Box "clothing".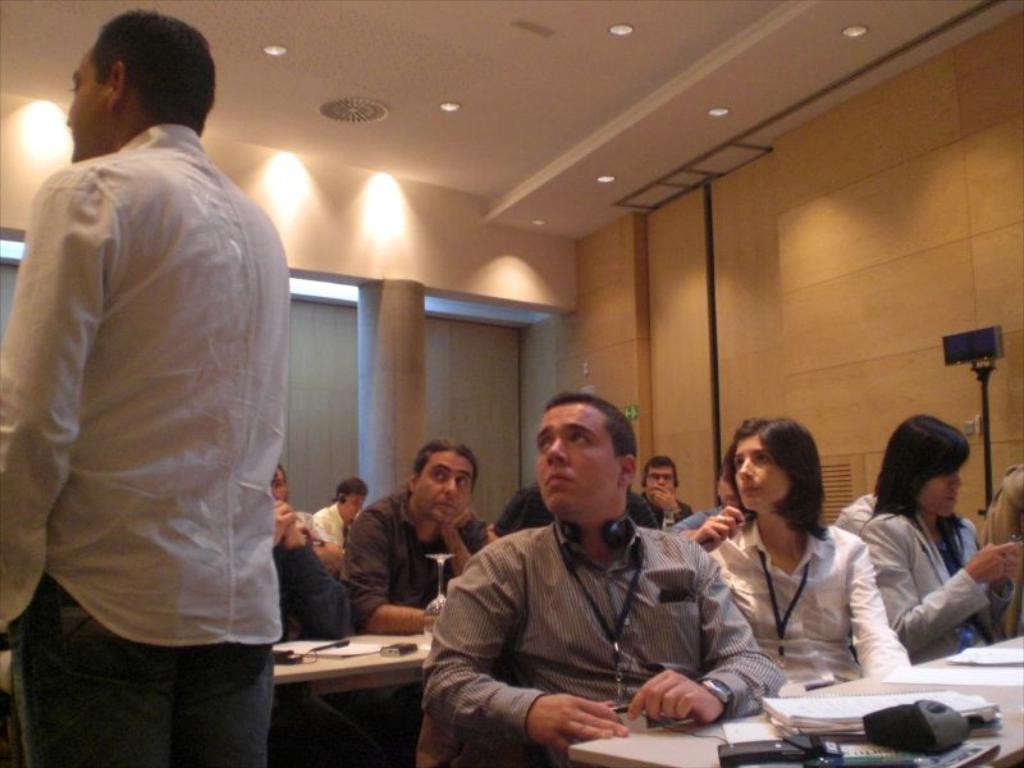
box(0, 110, 300, 767).
